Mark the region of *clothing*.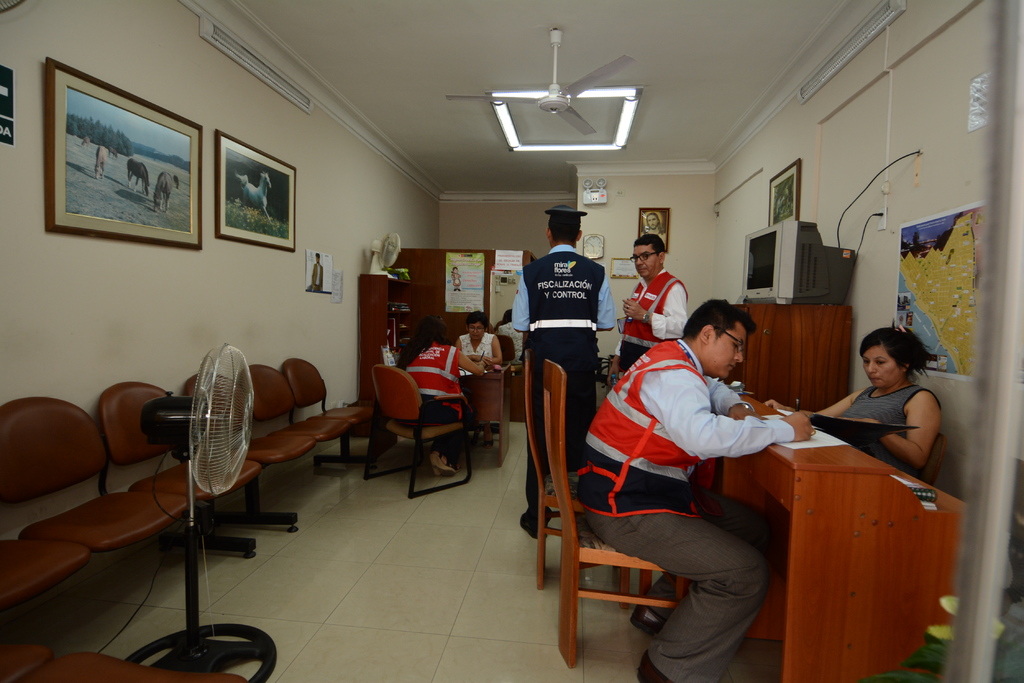
Region: [455, 331, 506, 374].
